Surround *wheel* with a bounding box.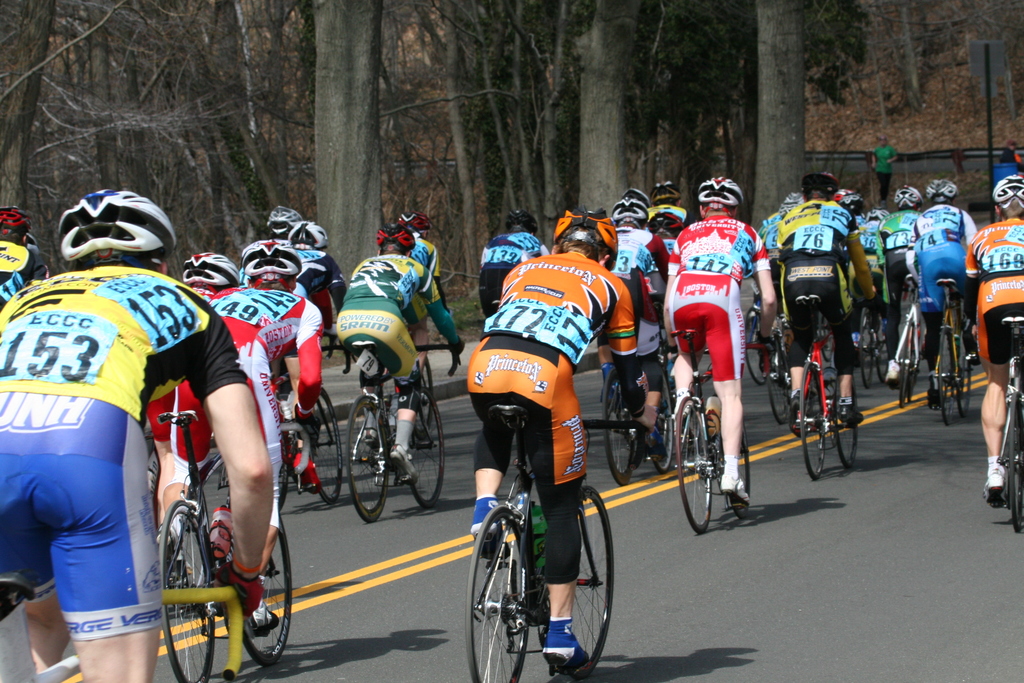
<bbox>744, 318, 765, 391</bbox>.
